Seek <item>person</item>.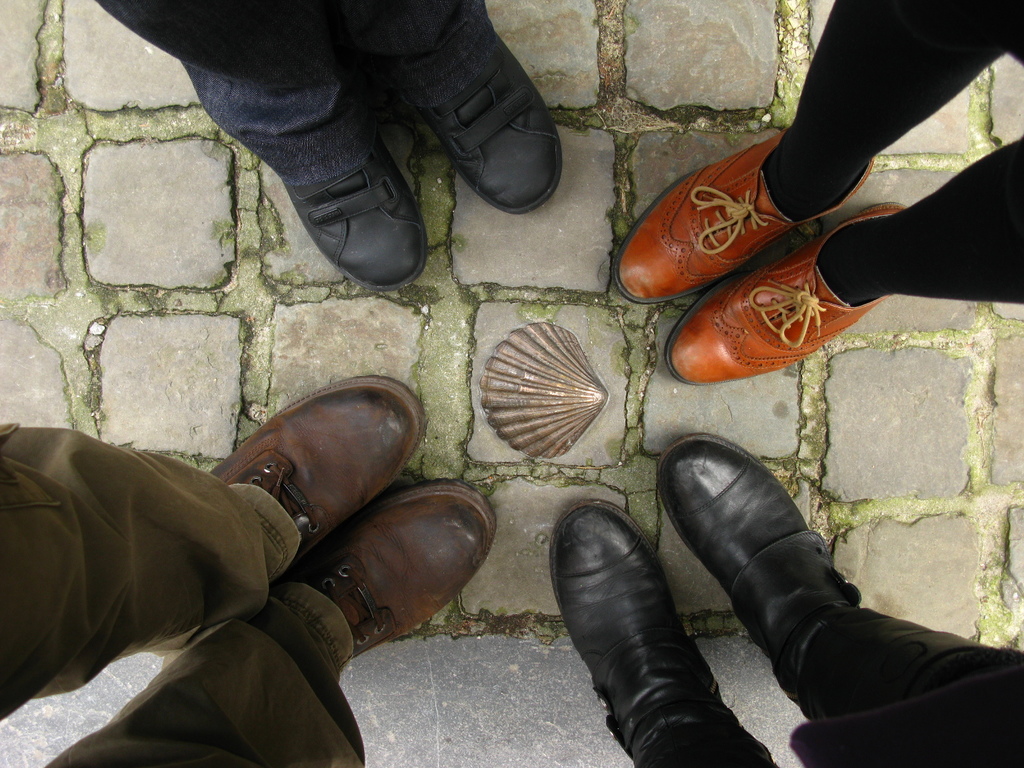
box(611, 0, 1023, 385).
